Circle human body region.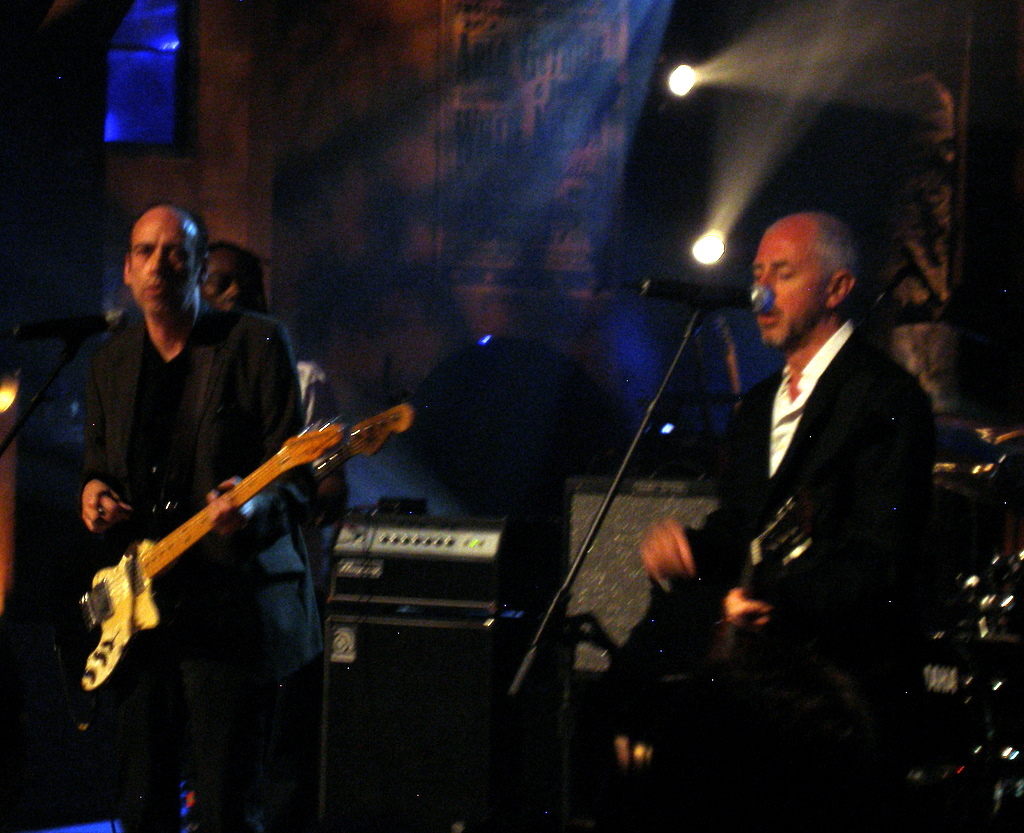
Region: l=73, t=300, r=331, b=832.
